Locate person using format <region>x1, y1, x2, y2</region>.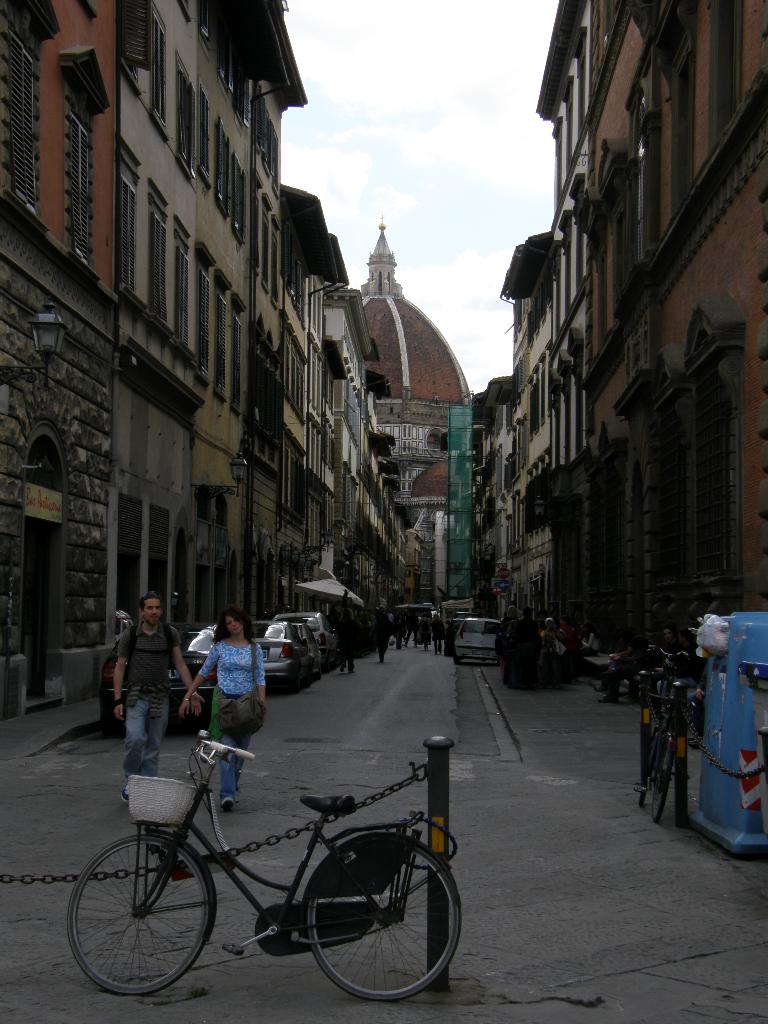
<region>418, 614, 434, 648</region>.
